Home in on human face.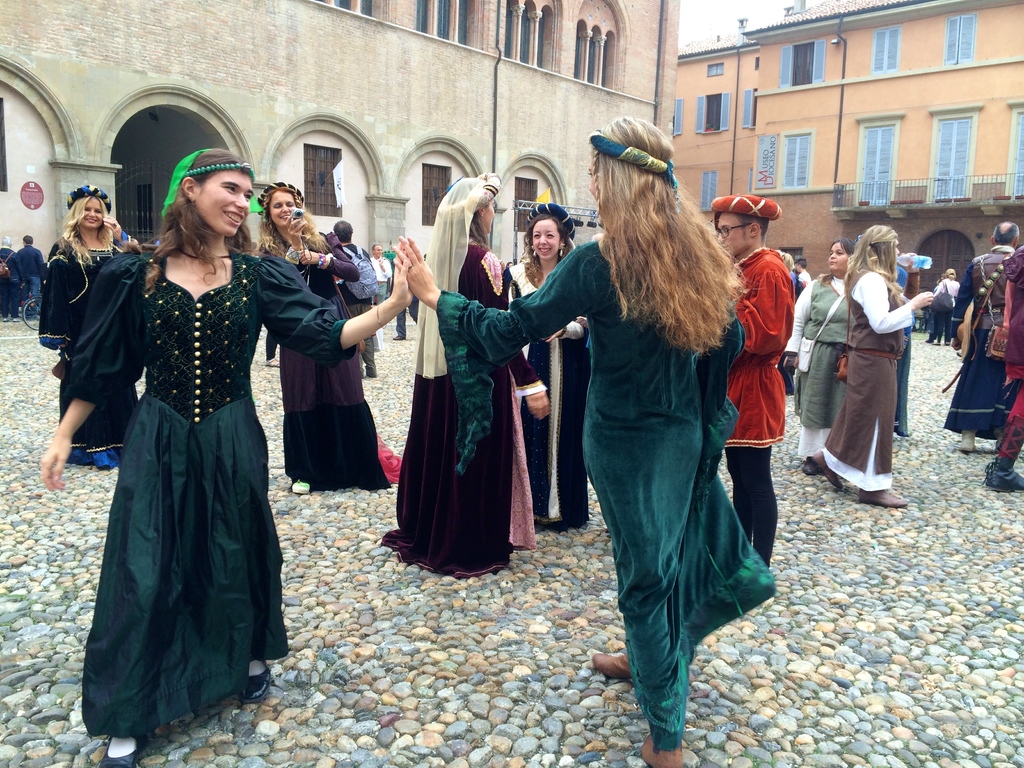
Homed in at bbox=[268, 189, 298, 224].
